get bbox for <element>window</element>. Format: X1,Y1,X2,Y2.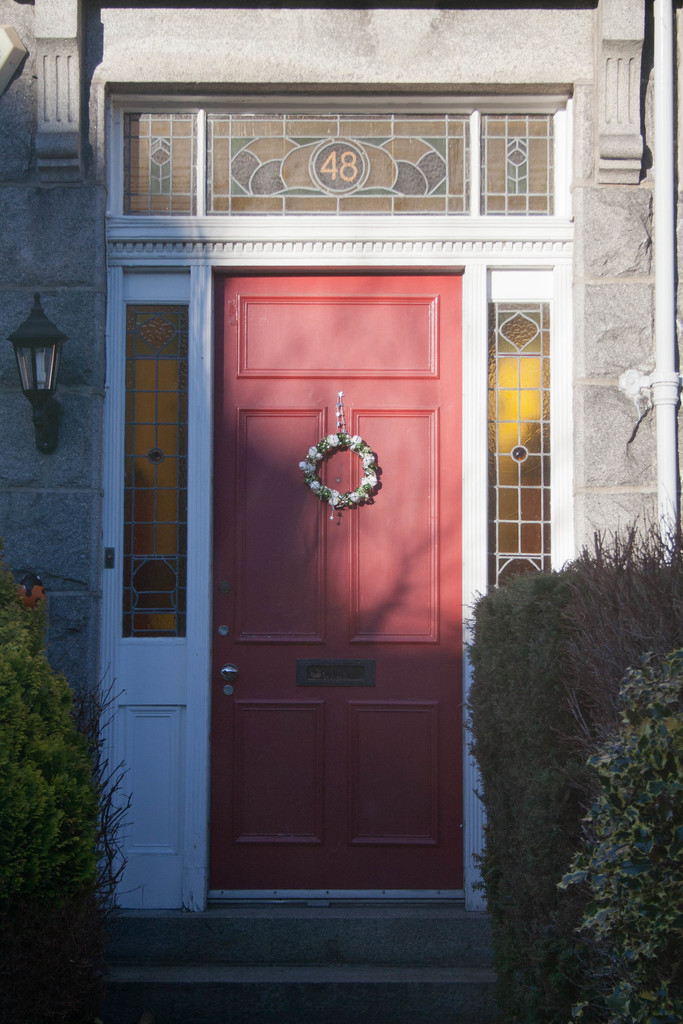
488,214,567,574.
